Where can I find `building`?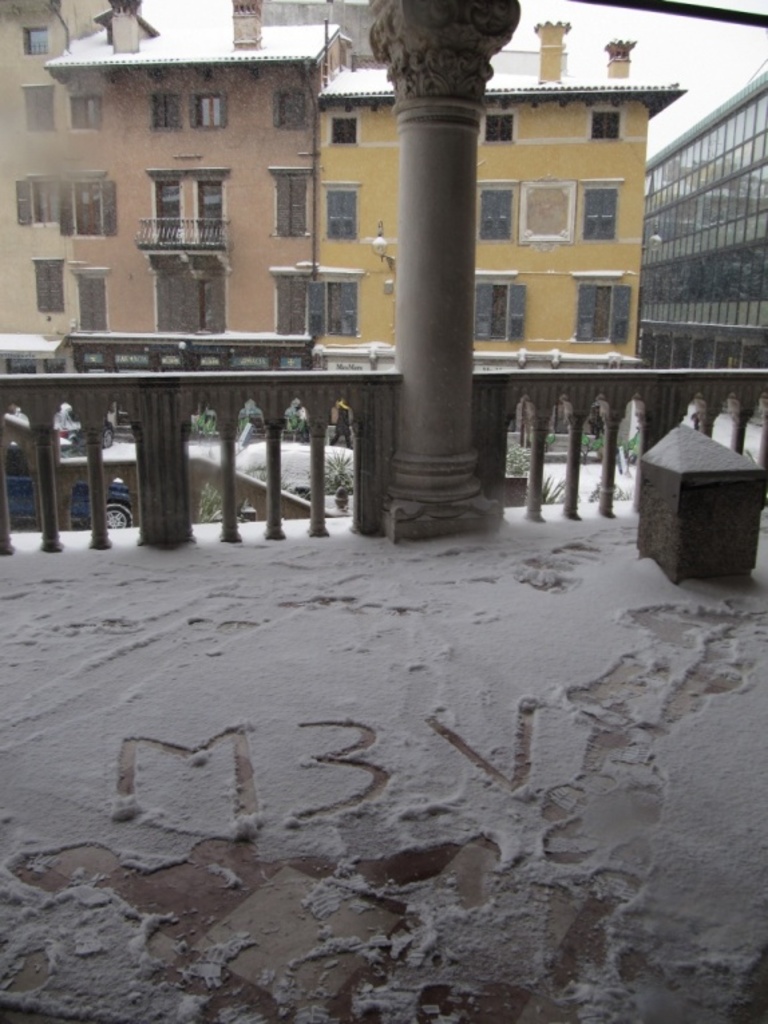
You can find it at <box>0,0,767,1023</box>.
